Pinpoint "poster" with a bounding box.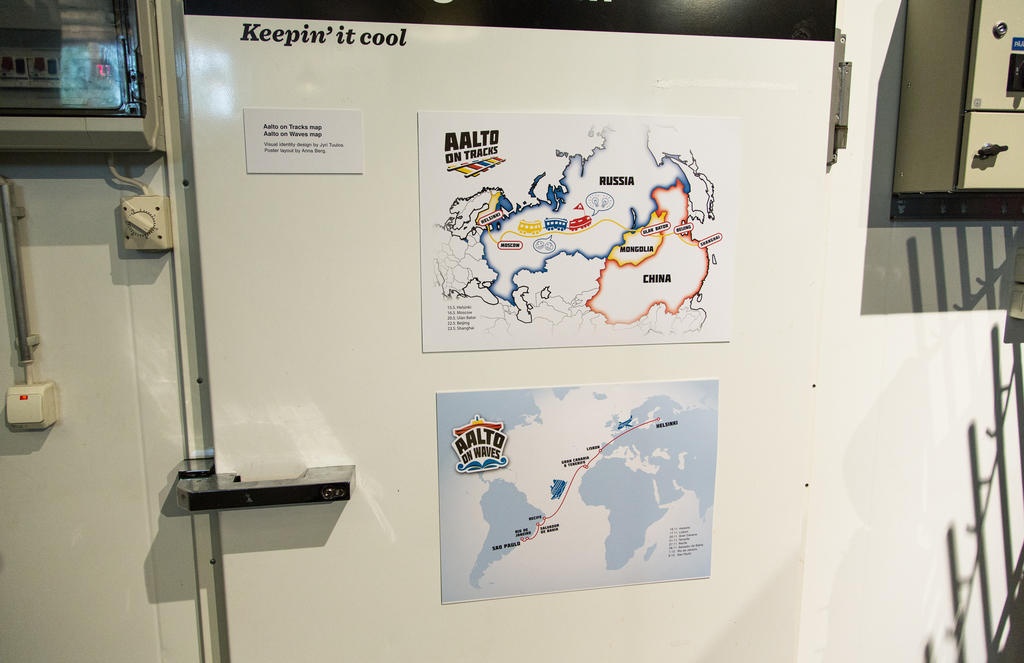
440 382 717 604.
